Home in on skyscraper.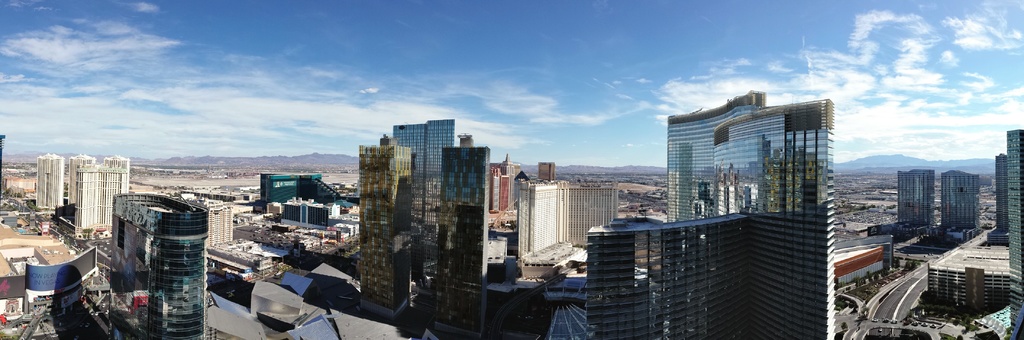
Homed in at 895/168/972/292.
